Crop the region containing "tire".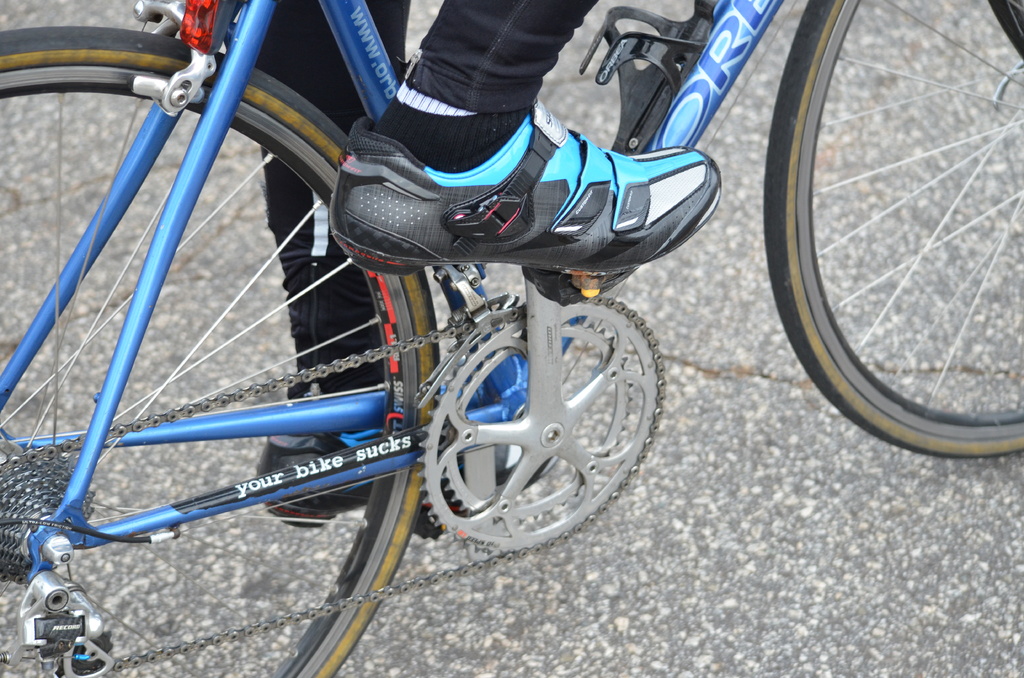
Crop region: [left=0, top=32, right=438, bottom=677].
